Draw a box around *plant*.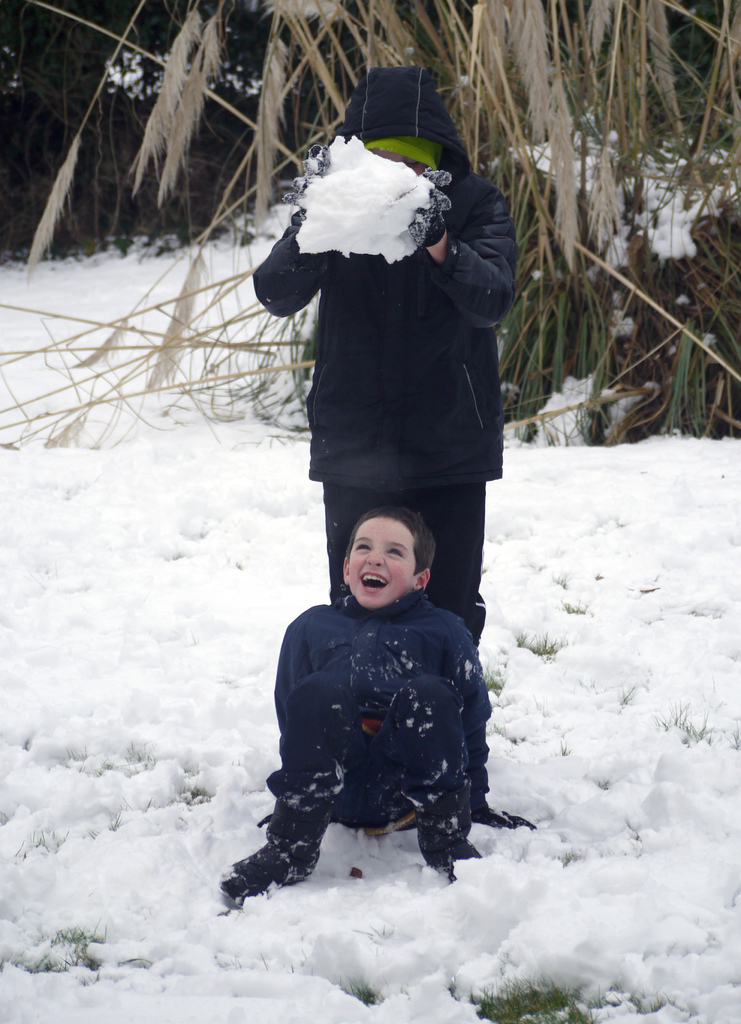
select_region(88, 755, 115, 778).
